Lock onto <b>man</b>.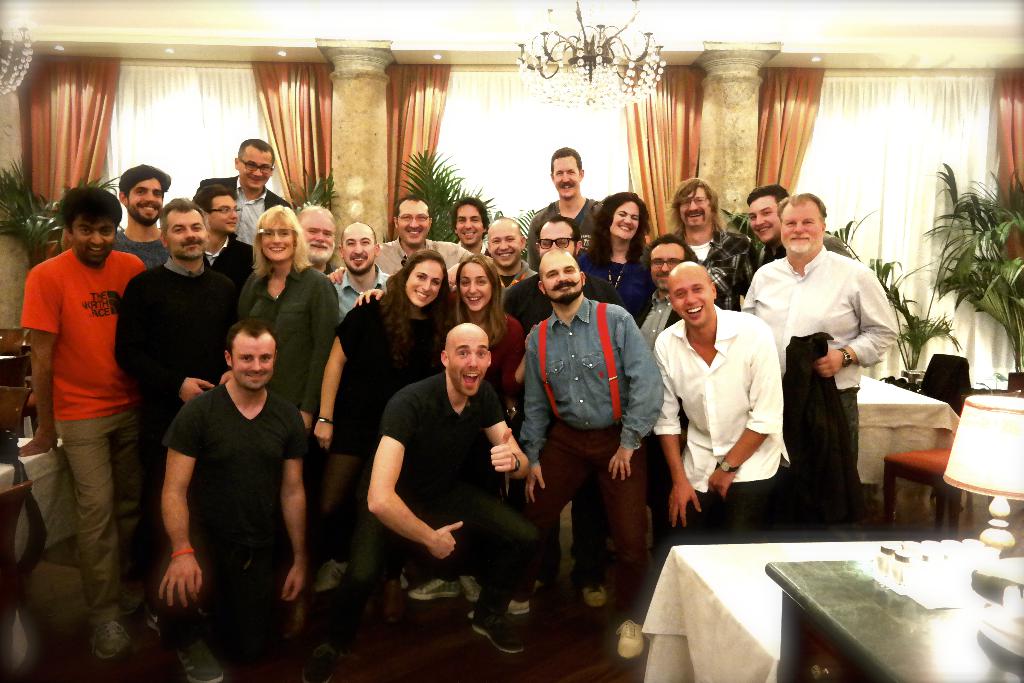
Locked: bbox=(743, 181, 859, 284).
